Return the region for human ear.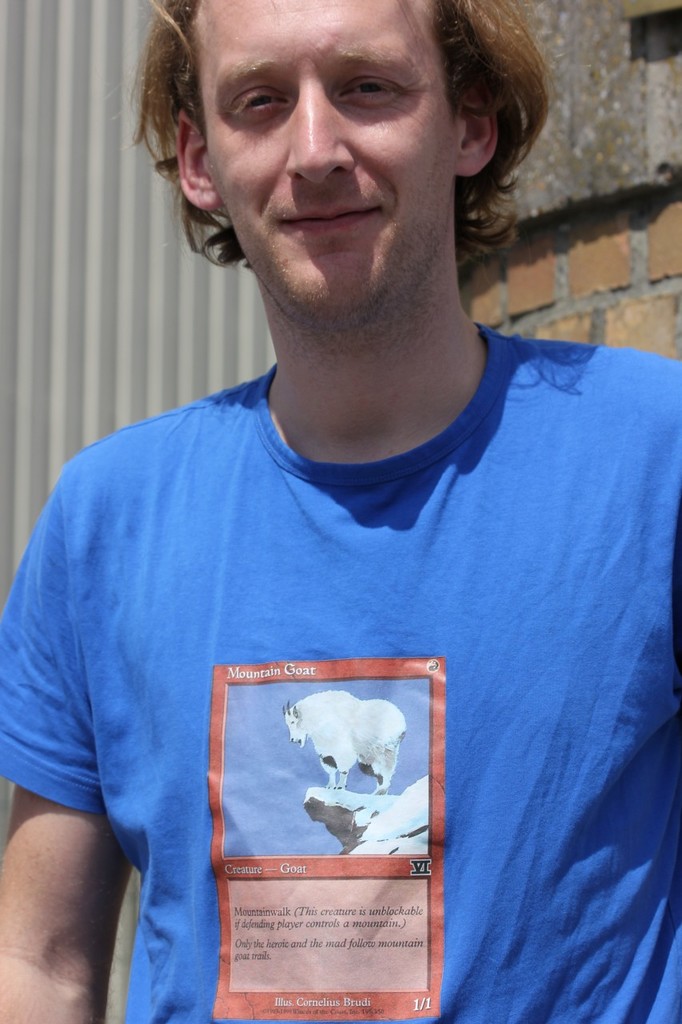
box=[177, 113, 227, 213].
